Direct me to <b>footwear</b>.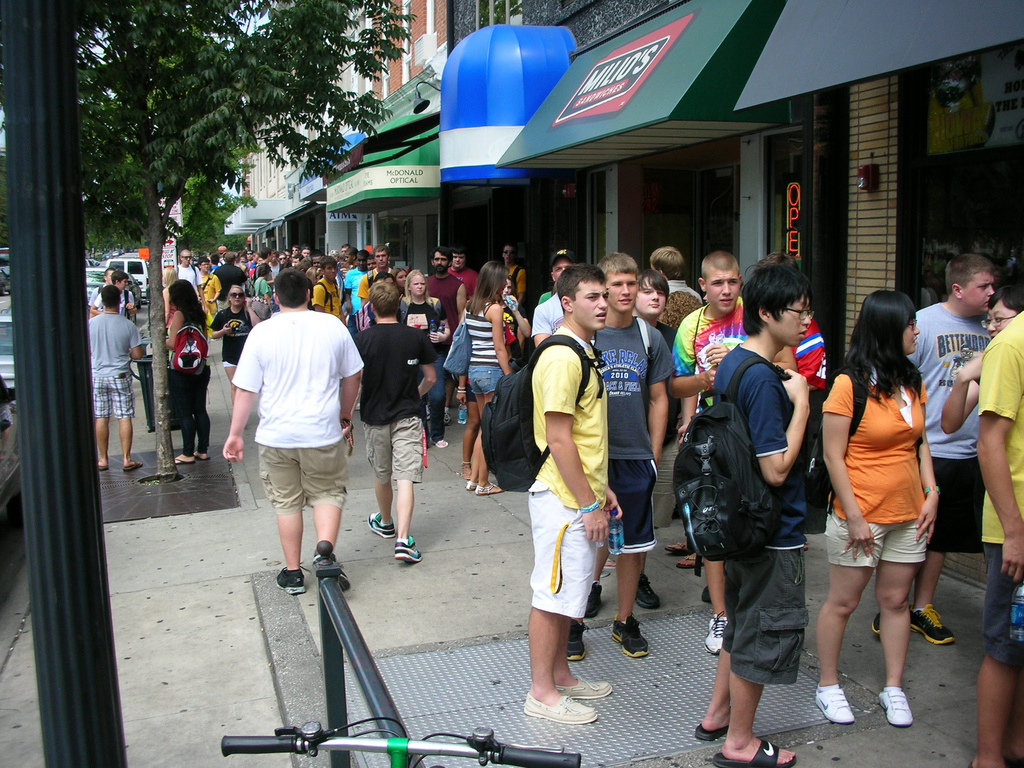
Direction: select_region(122, 460, 144, 474).
